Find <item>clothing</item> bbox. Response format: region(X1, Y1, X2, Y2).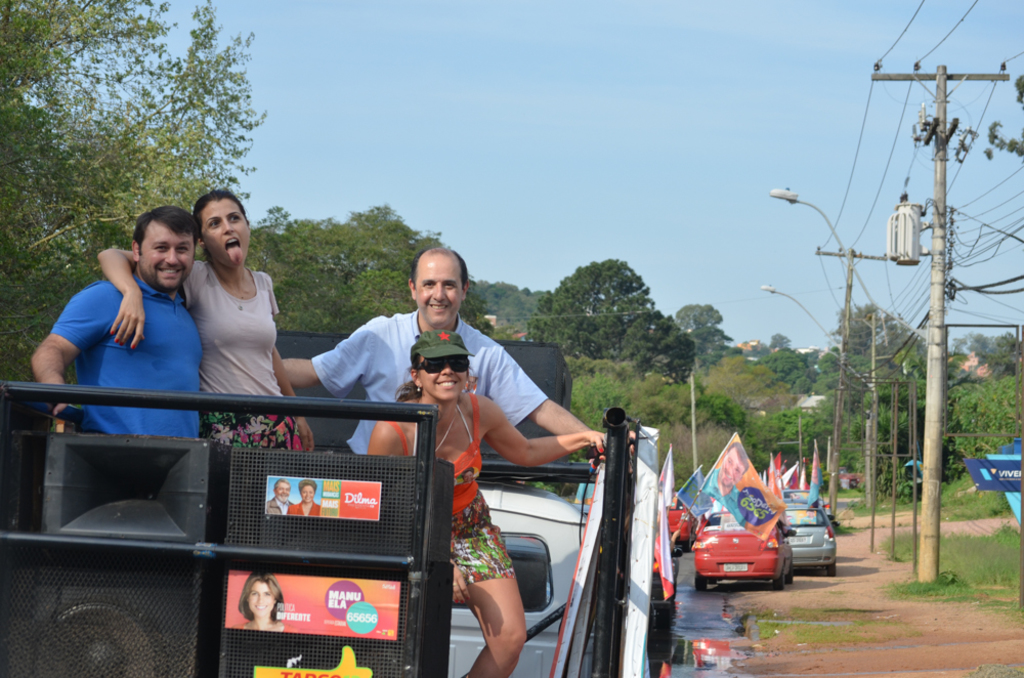
region(48, 273, 201, 441).
